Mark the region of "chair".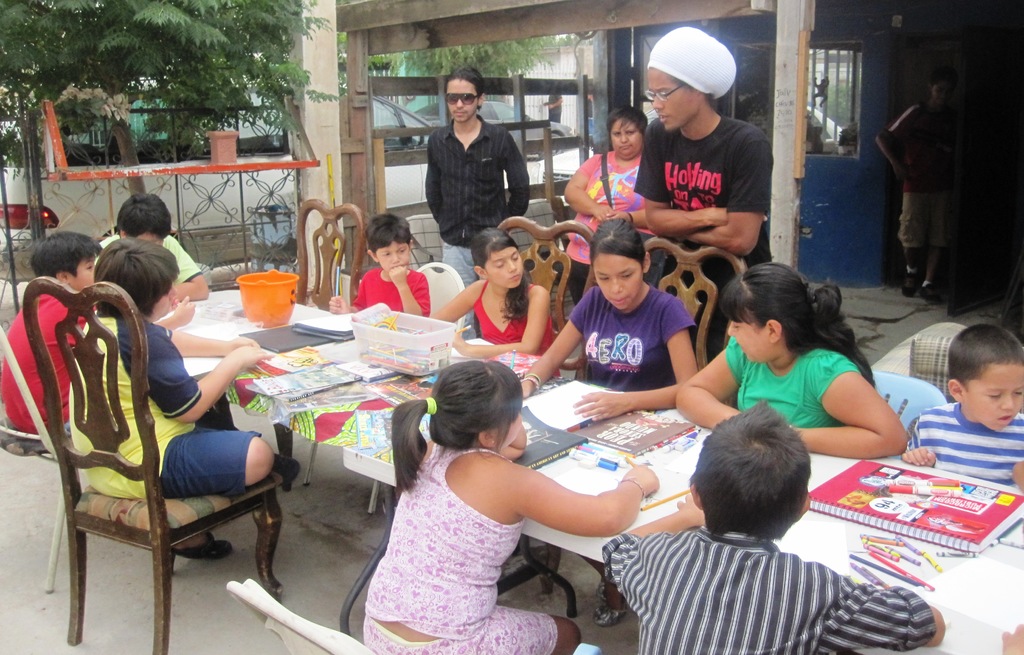
Region: (649, 235, 750, 381).
